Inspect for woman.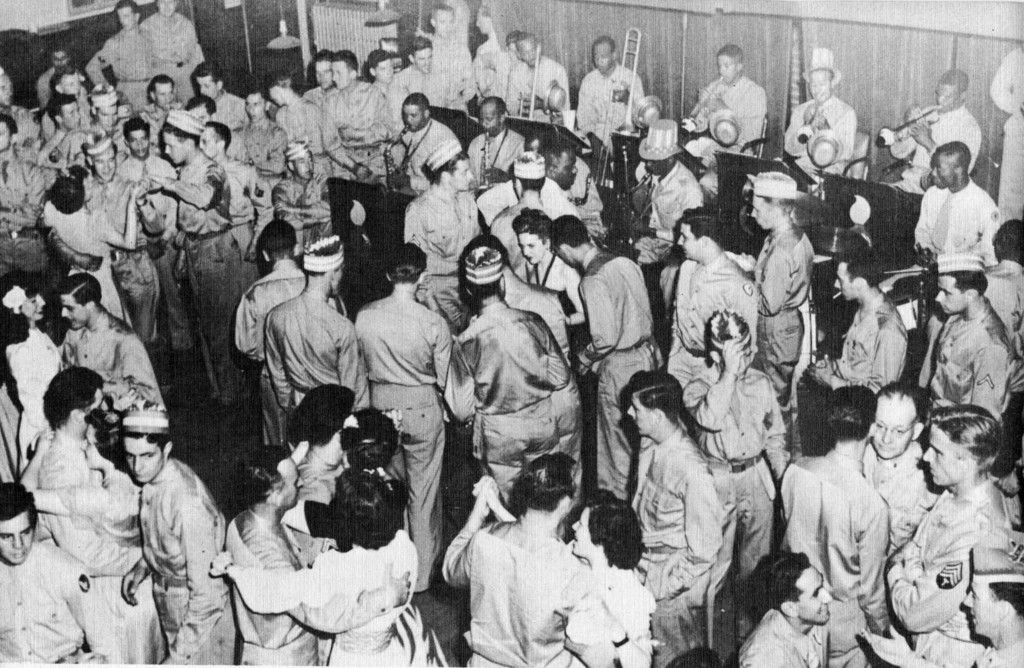
Inspection: (x1=337, y1=403, x2=404, y2=468).
